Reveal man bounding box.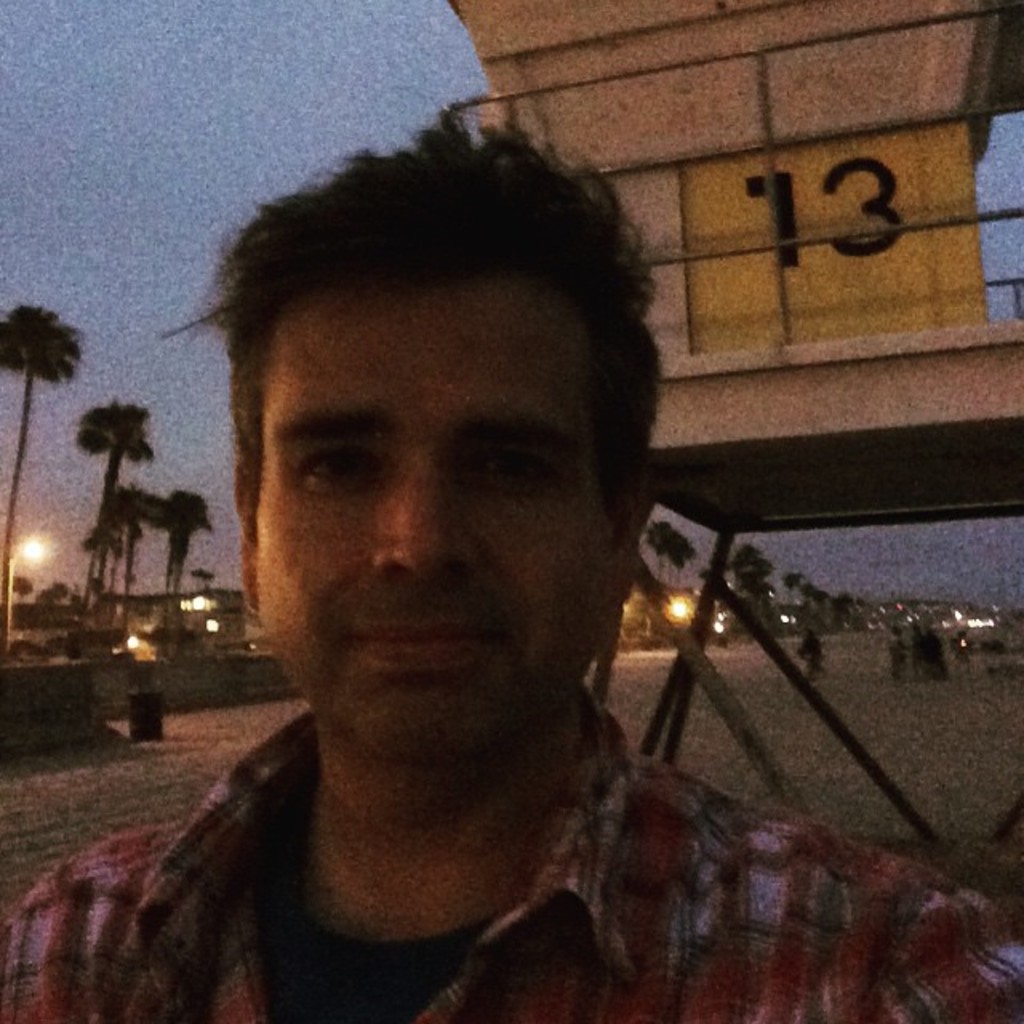
Revealed: BBox(38, 150, 933, 1023).
